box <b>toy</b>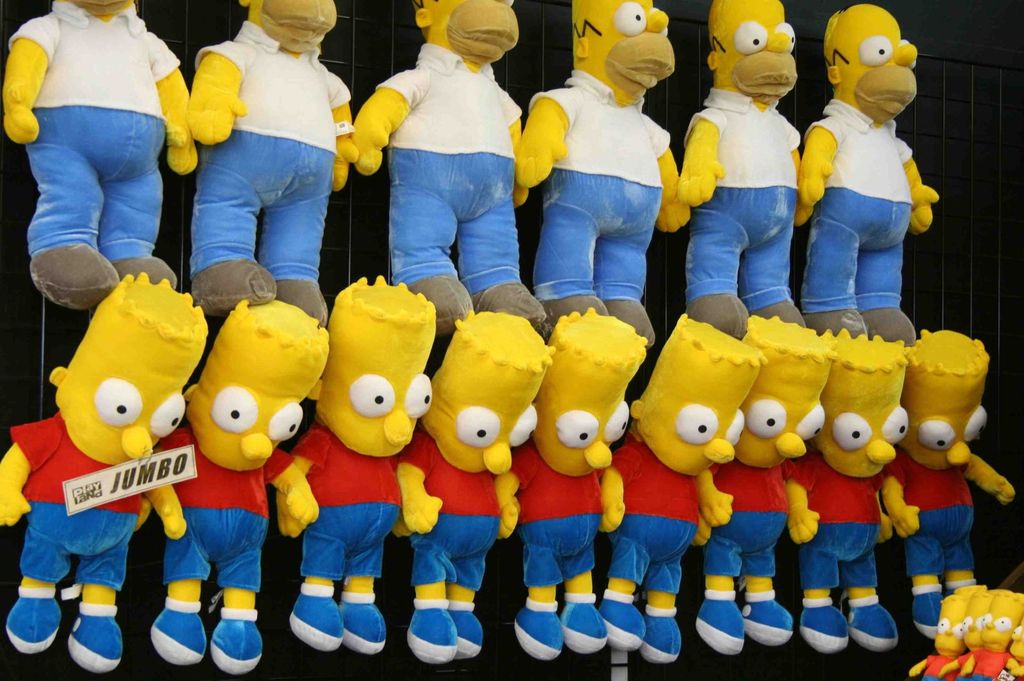
box=[675, 0, 819, 339]
